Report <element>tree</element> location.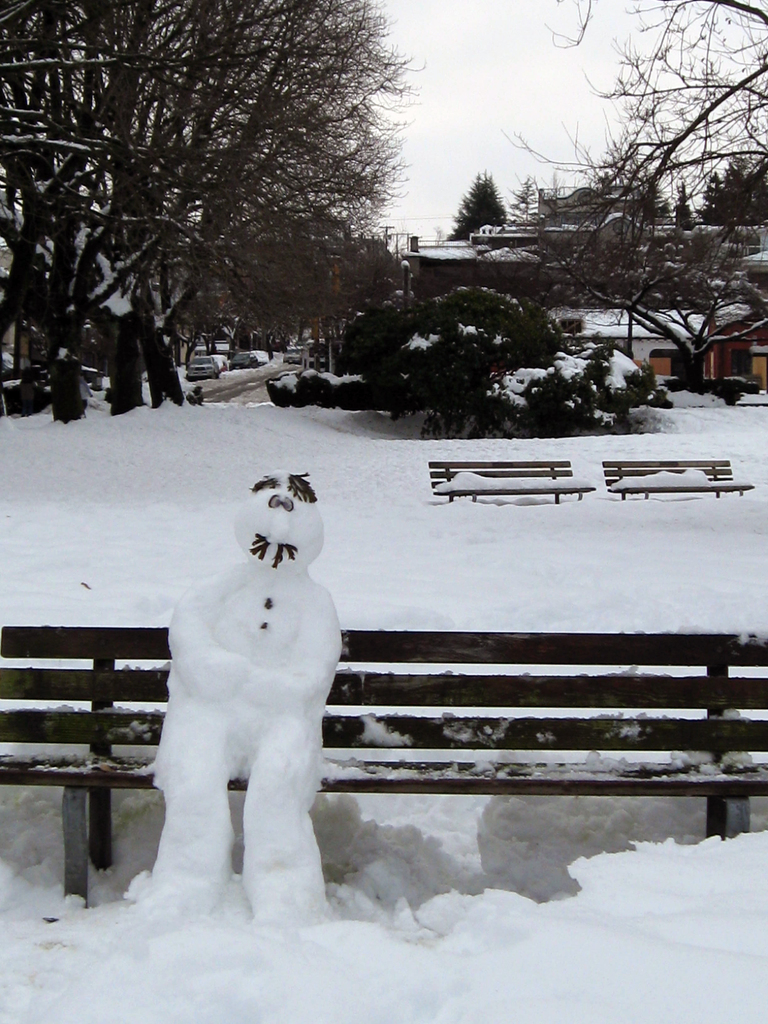
Report: bbox(672, 184, 695, 230).
